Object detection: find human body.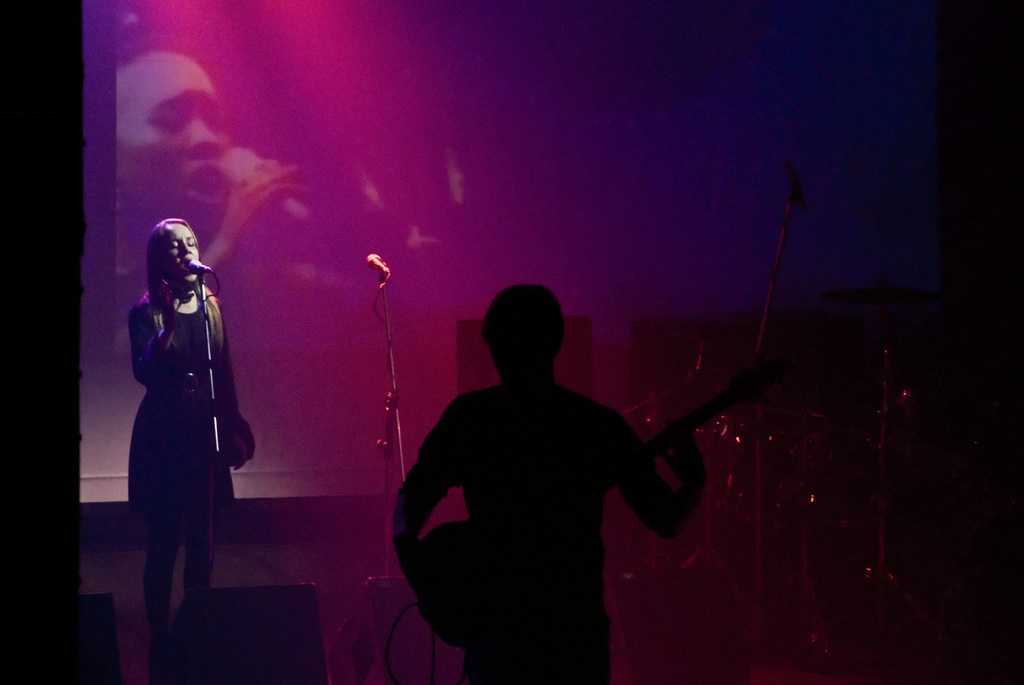
360/301/702/684.
